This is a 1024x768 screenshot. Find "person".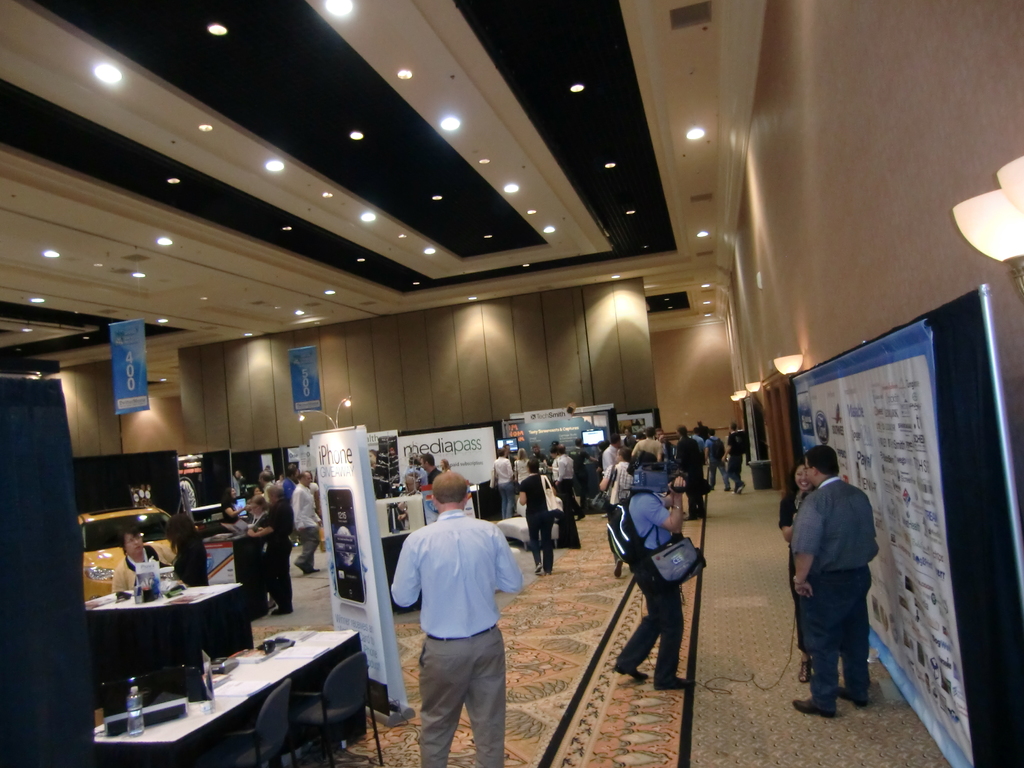
Bounding box: crop(618, 431, 708, 722).
